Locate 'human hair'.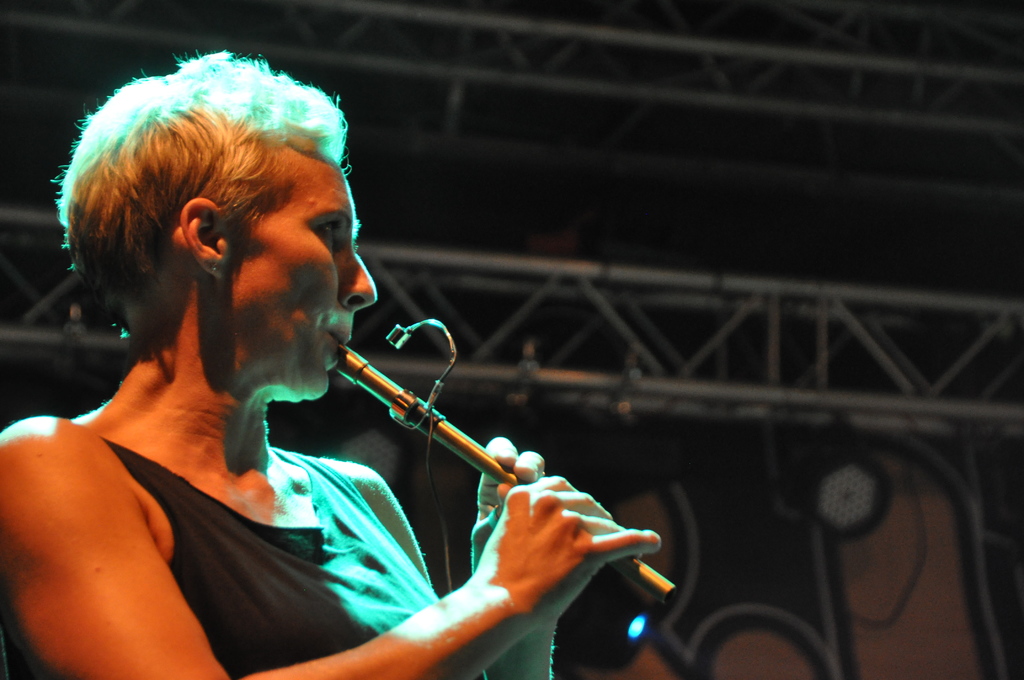
Bounding box: Rect(57, 47, 352, 307).
